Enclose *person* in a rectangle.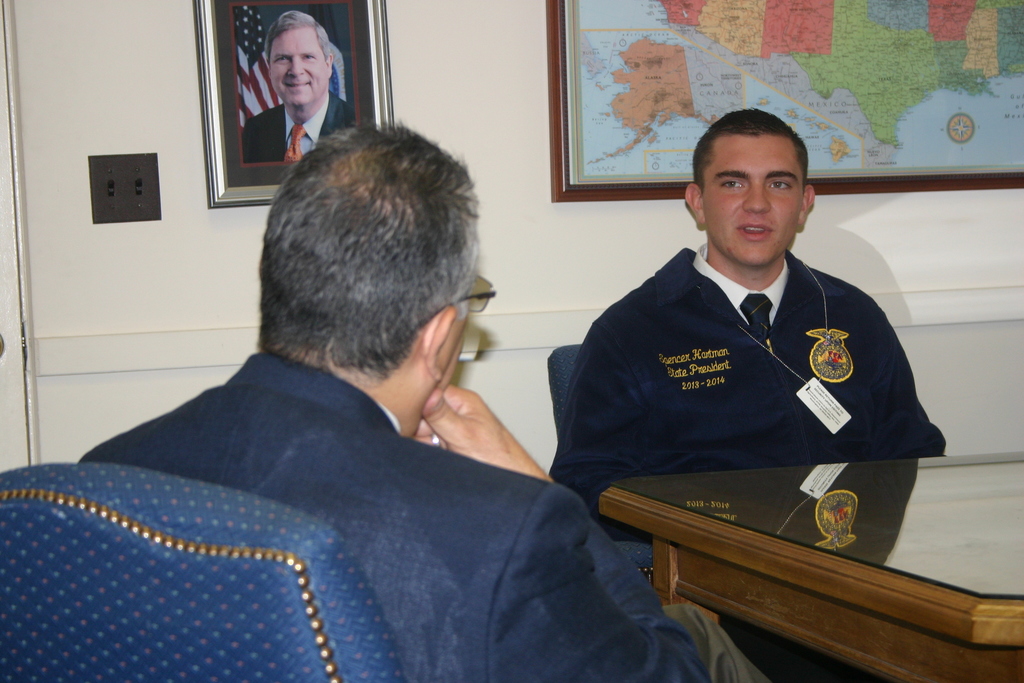
region(237, 1, 360, 167).
